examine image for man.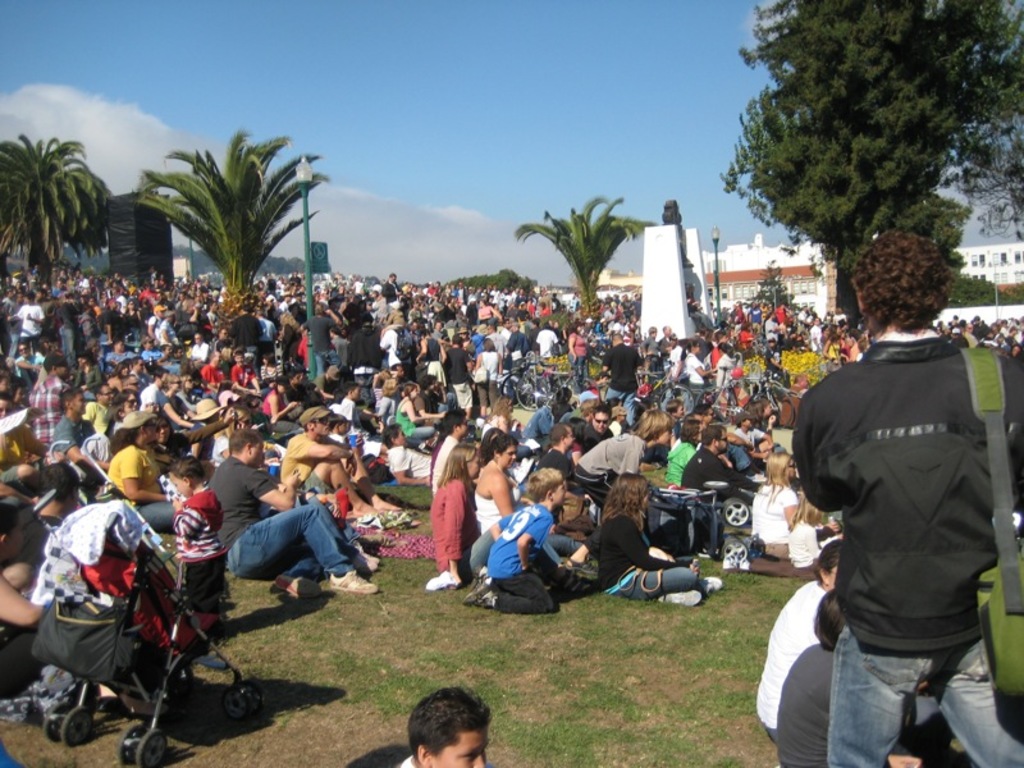
Examination result: 0, 287, 22, 358.
